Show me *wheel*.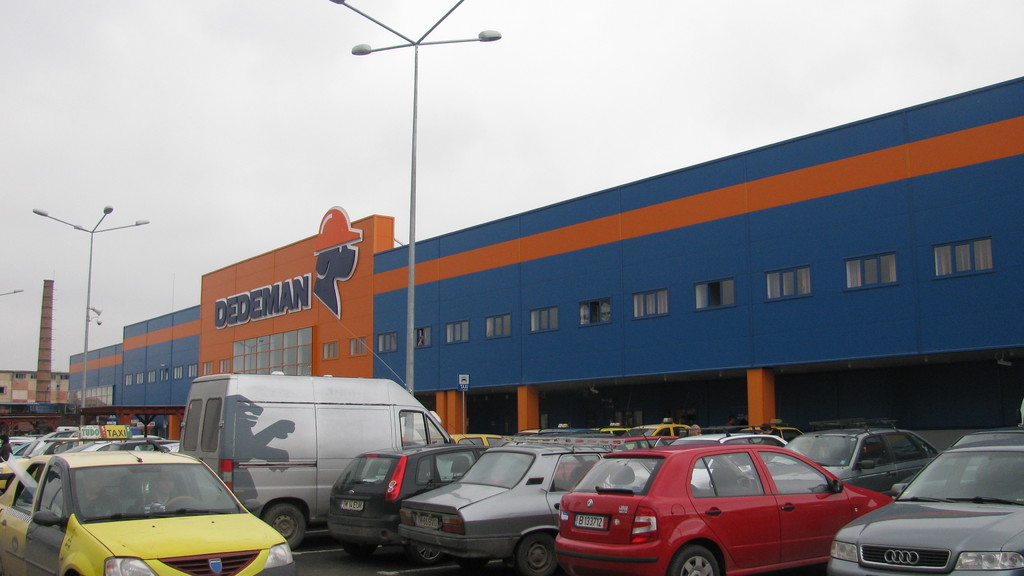
*wheel* is here: crop(662, 541, 721, 575).
